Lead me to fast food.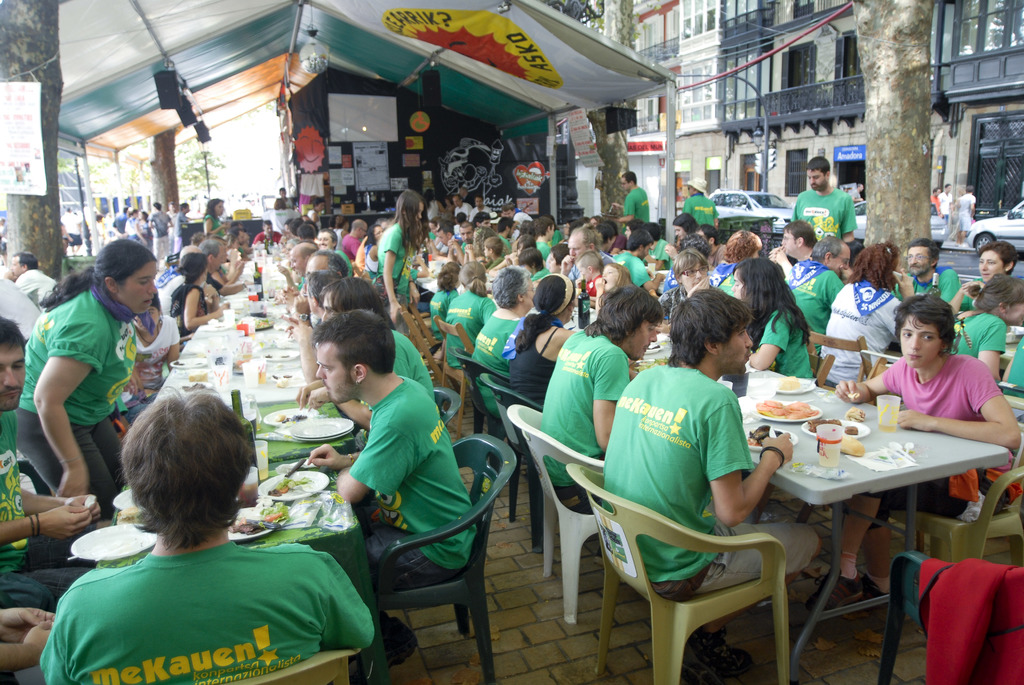
Lead to region(184, 370, 204, 390).
